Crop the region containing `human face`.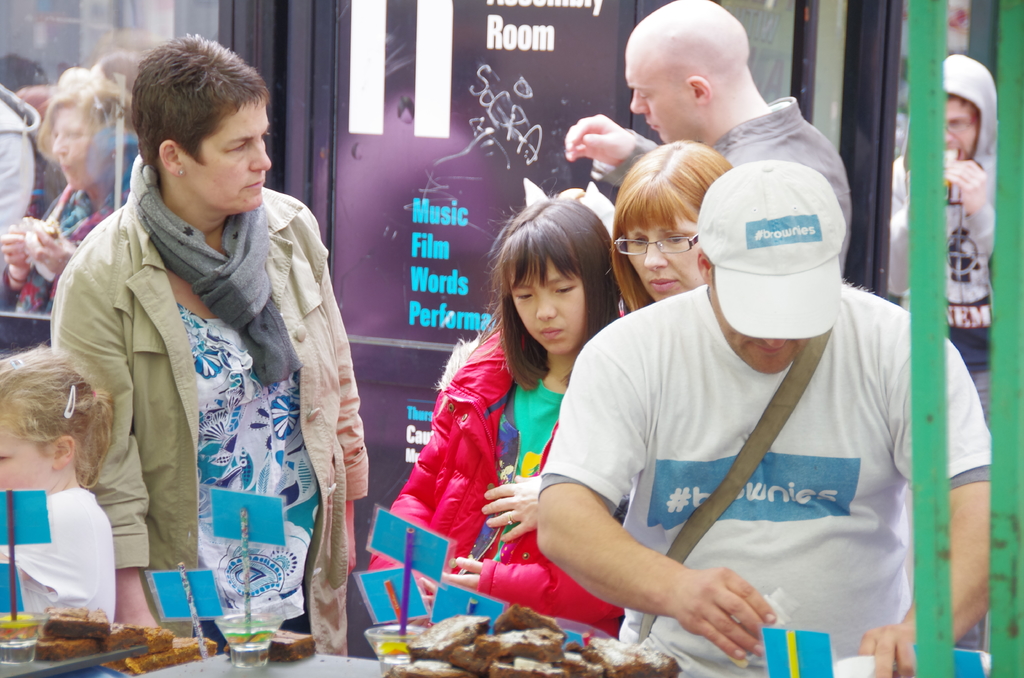
Crop region: select_region(50, 108, 83, 185).
